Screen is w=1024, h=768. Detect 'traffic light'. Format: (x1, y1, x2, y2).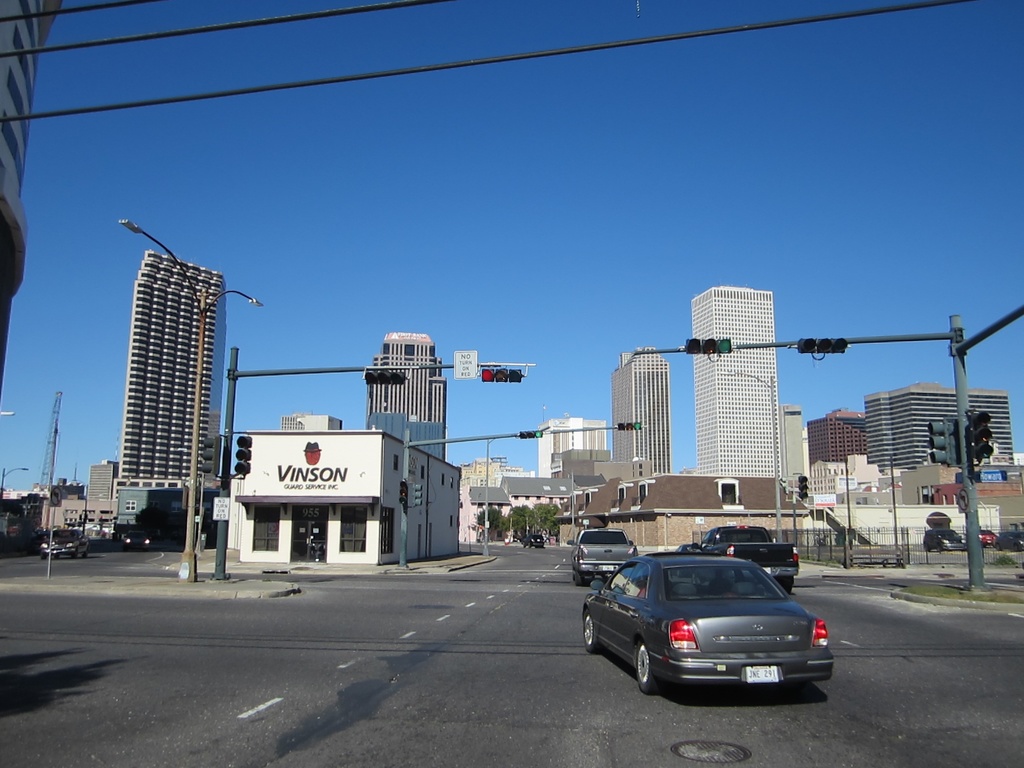
(948, 415, 961, 467).
